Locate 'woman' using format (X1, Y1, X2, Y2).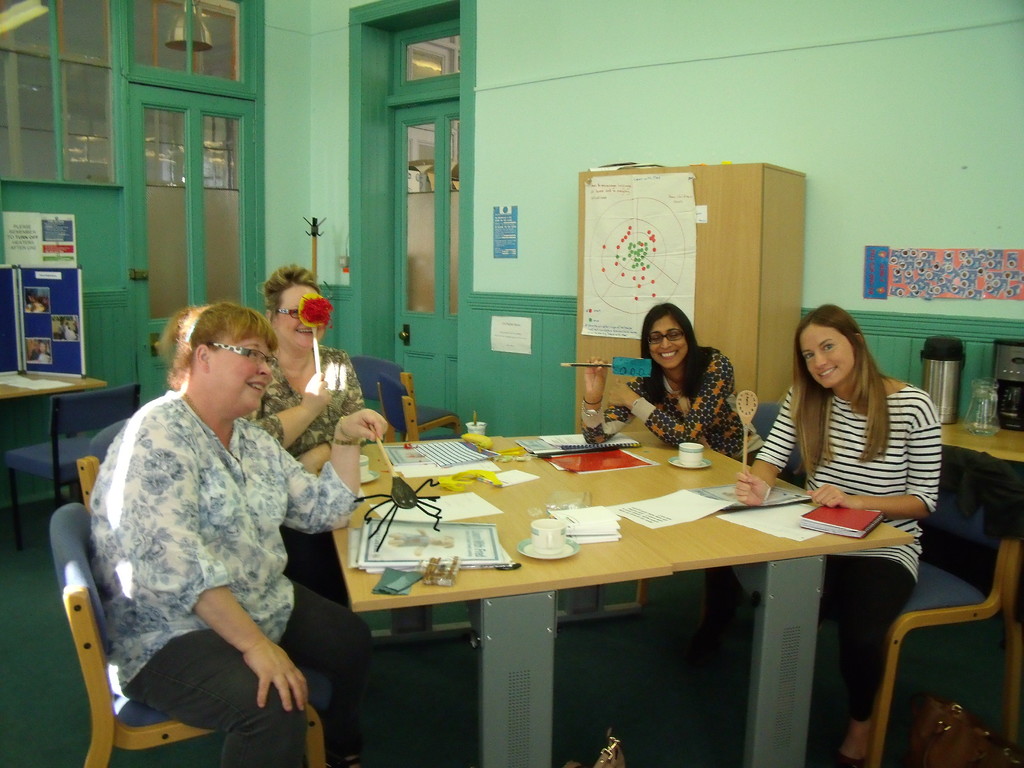
(582, 303, 782, 459).
